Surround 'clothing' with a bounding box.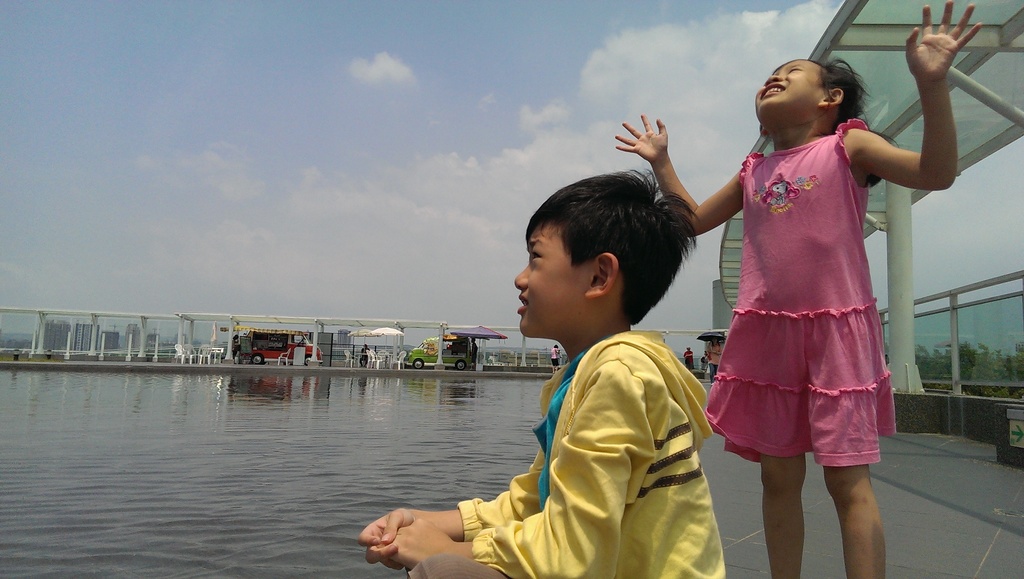
x1=470, y1=340, x2=478, y2=363.
